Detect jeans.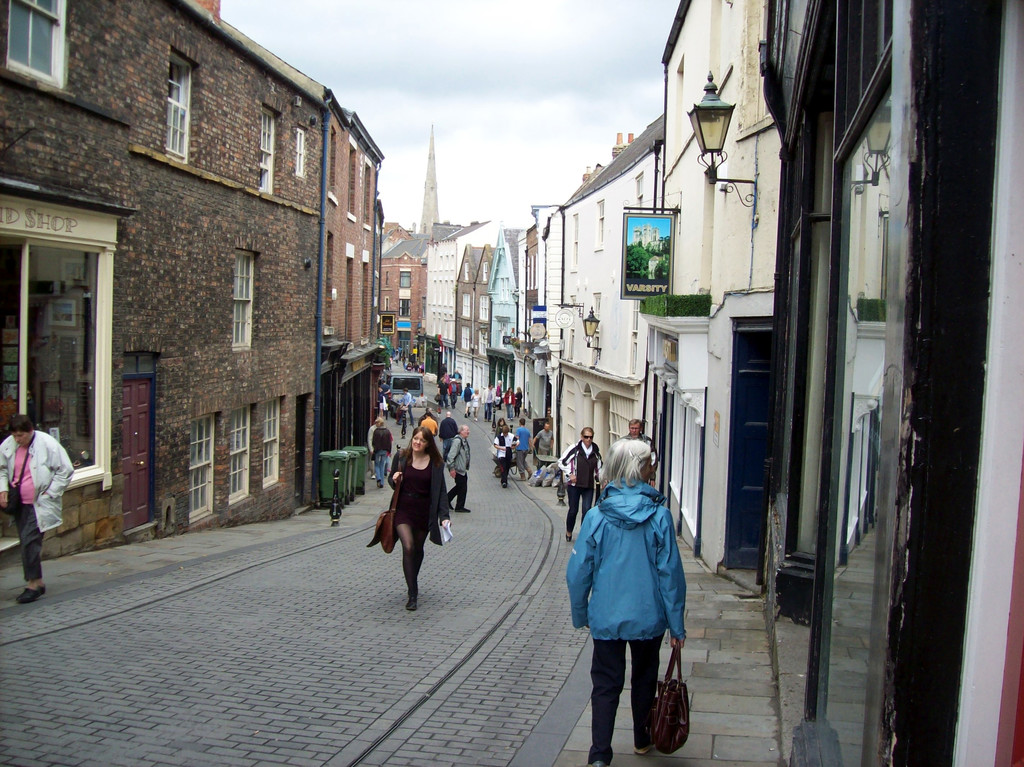
Detected at (374, 449, 385, 482).
